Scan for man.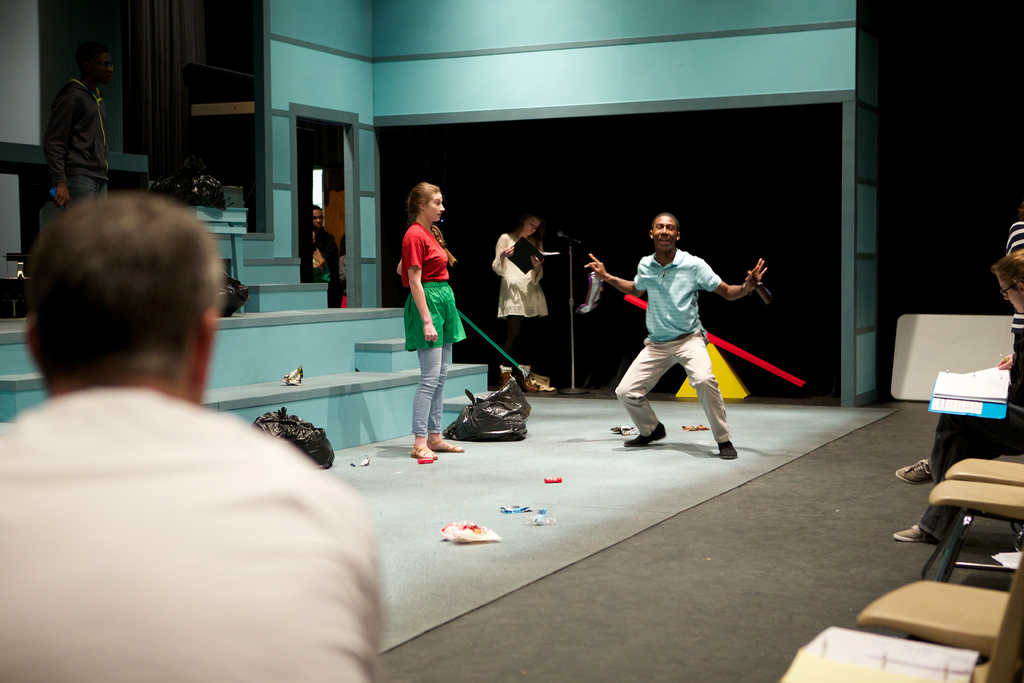
Scan result: bbox=(0, 193, 387, 682).
